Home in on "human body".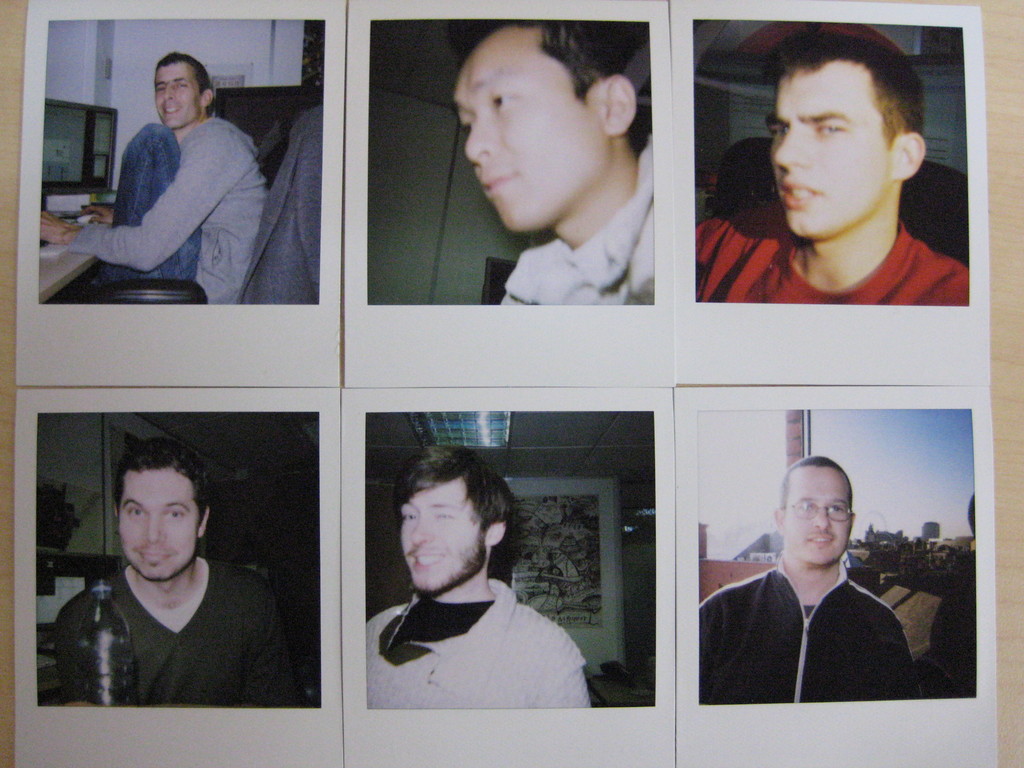
Homed in at (x1=498, y1=145, x2=654, y2=303).
